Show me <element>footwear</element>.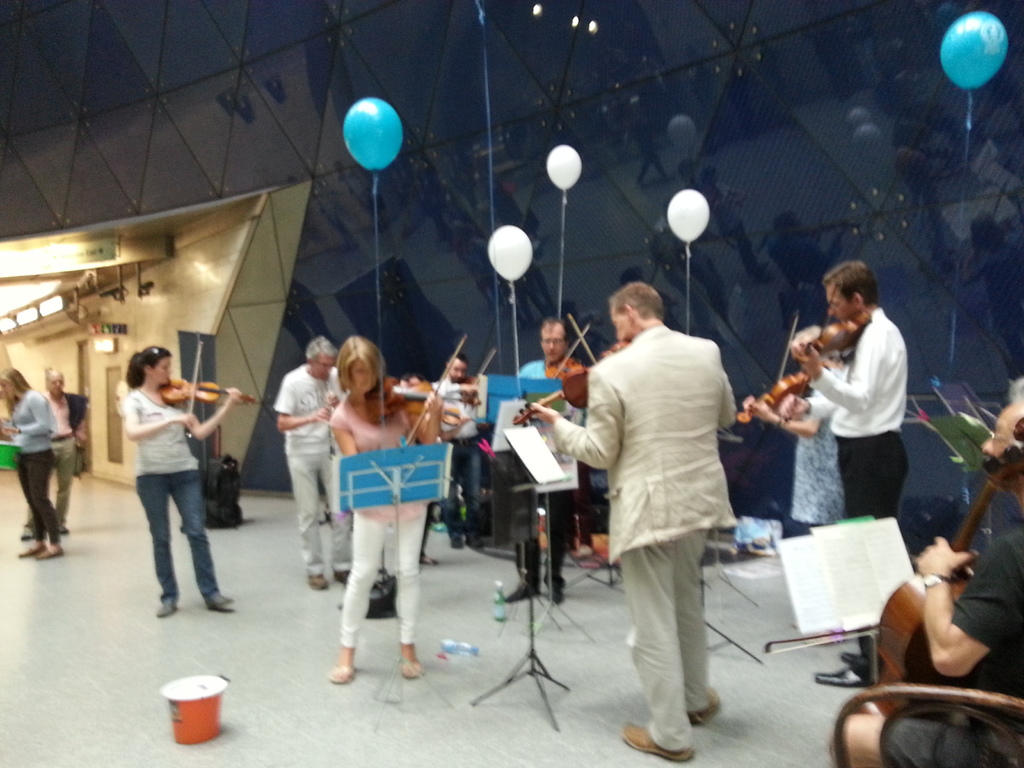
<element>footwear</element> is here: 685,686,723,728.
